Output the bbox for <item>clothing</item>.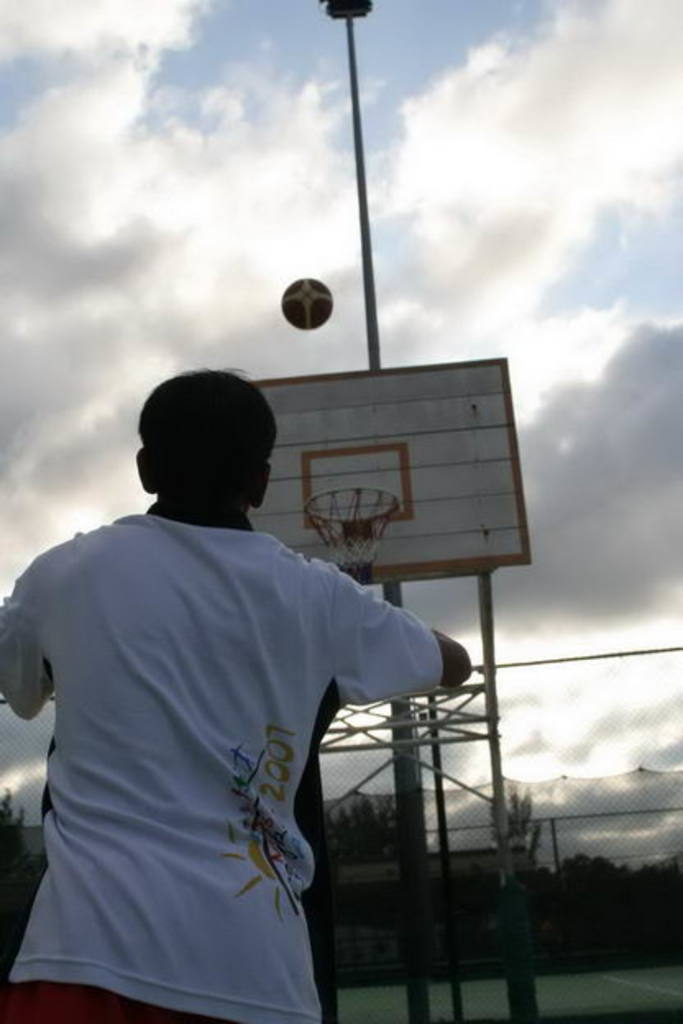
left=15, top=473, right=442, bottom=1006.
